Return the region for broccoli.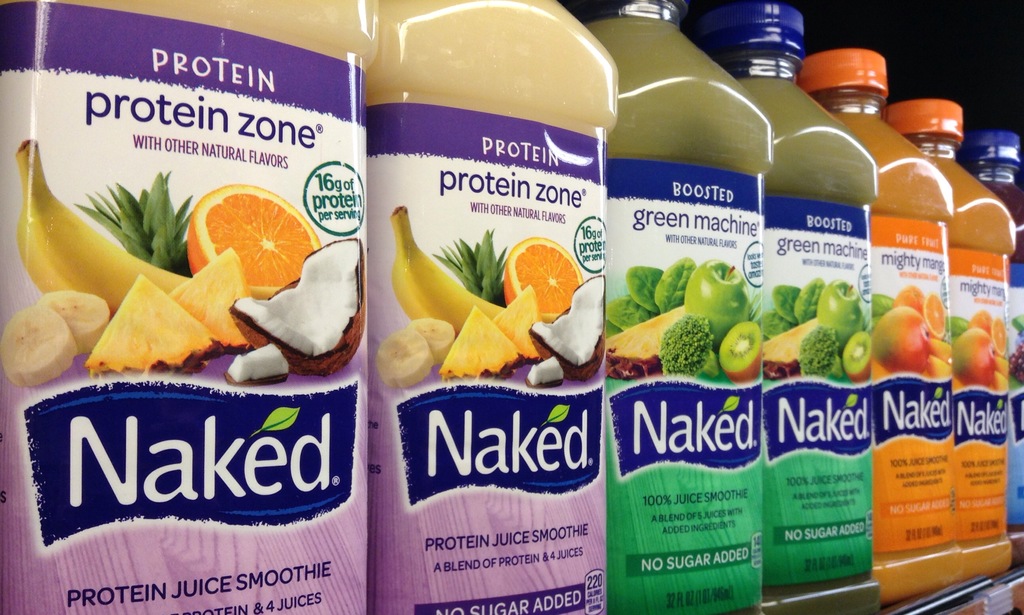
detection(798, 327, 836, 375).
